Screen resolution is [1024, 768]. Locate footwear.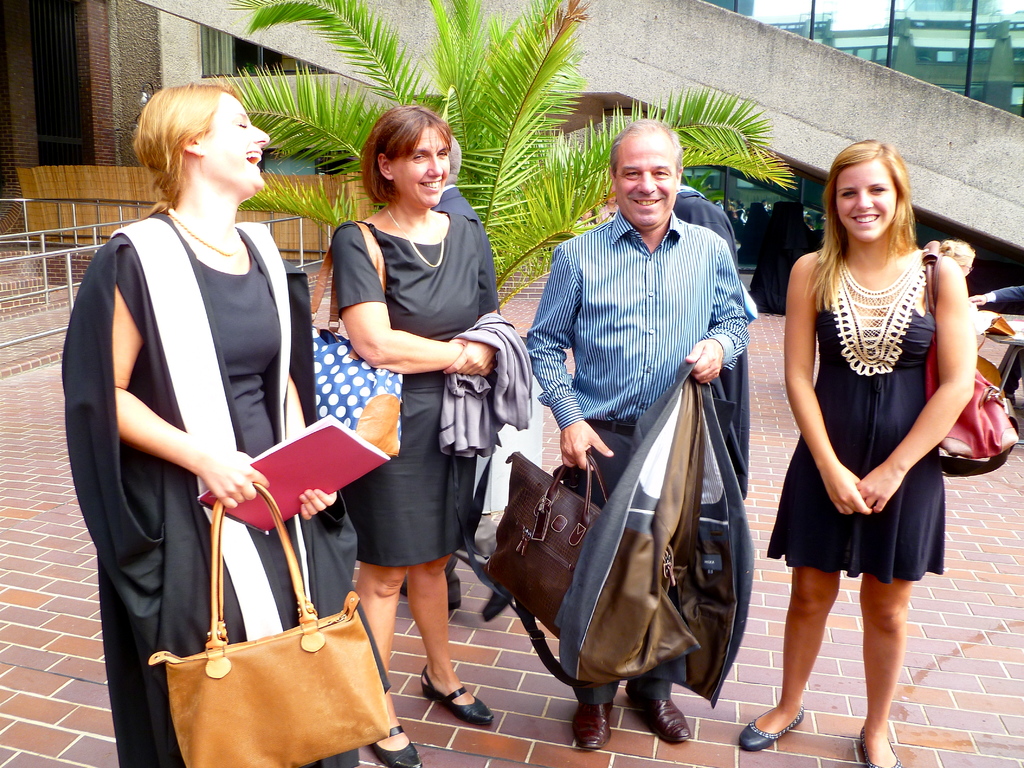
bbox(732, 705, 803, 754).
